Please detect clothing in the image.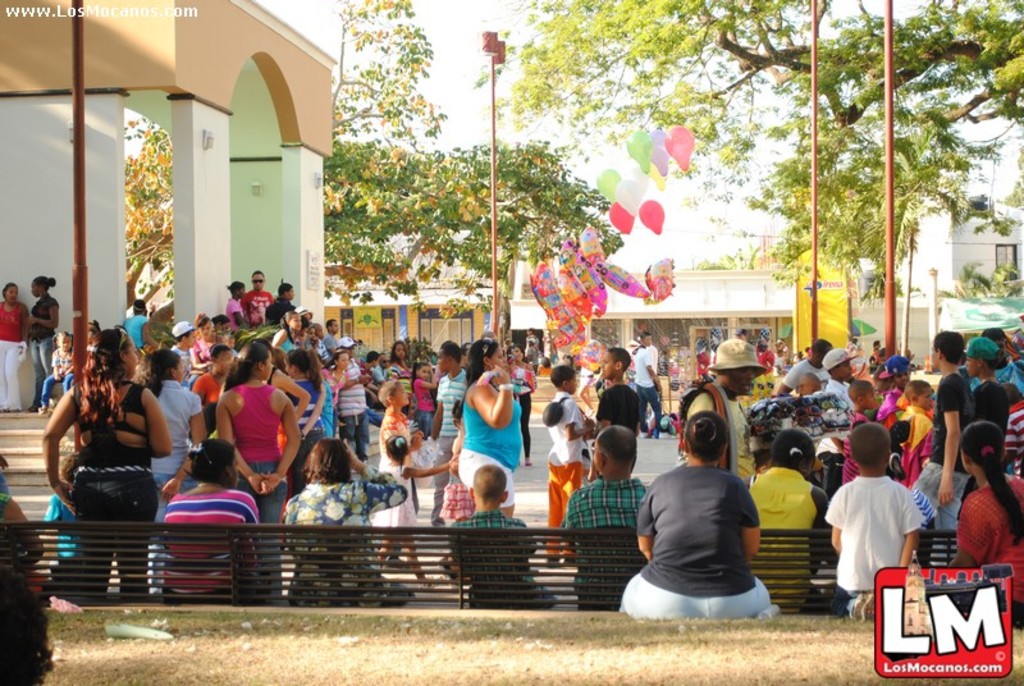
bbox=(165, 479, 246, 589).
